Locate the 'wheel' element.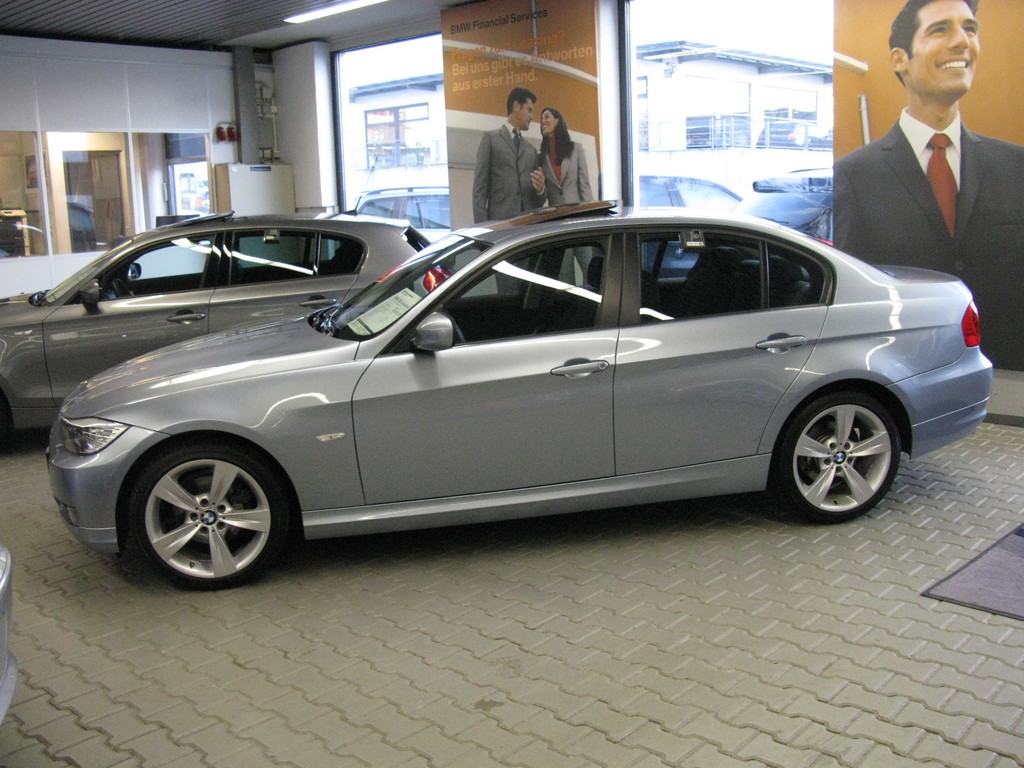
Element bbox: [111, 442, 281, 582].
